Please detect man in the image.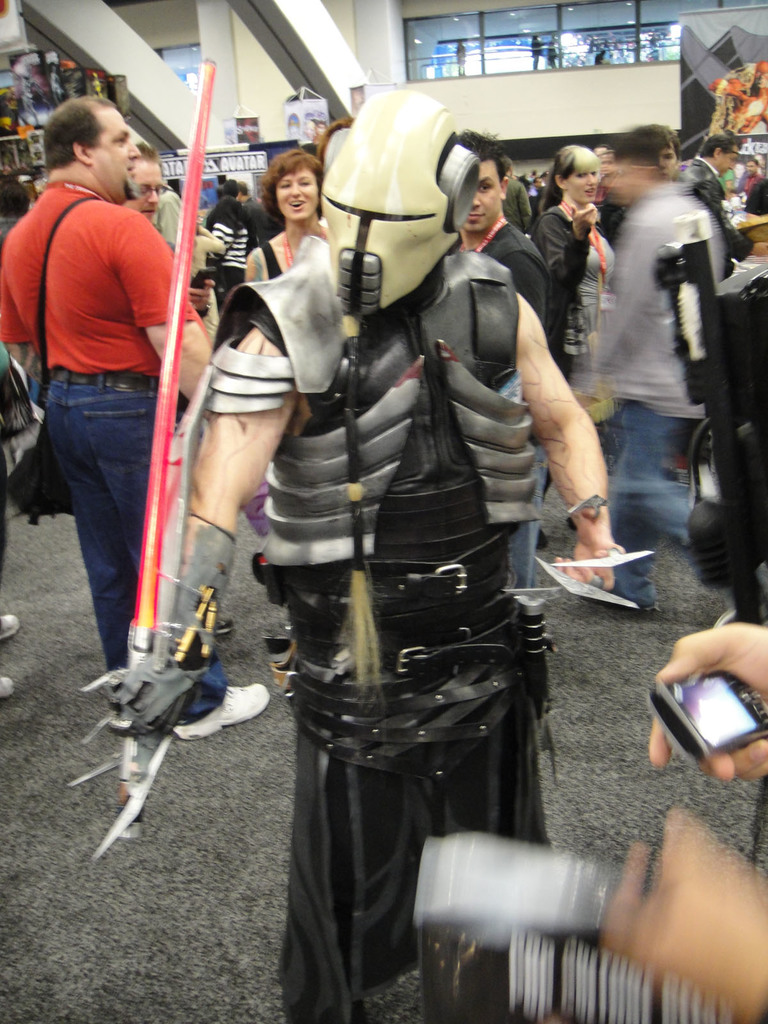
bbox=[454, 130, 556, 608].
